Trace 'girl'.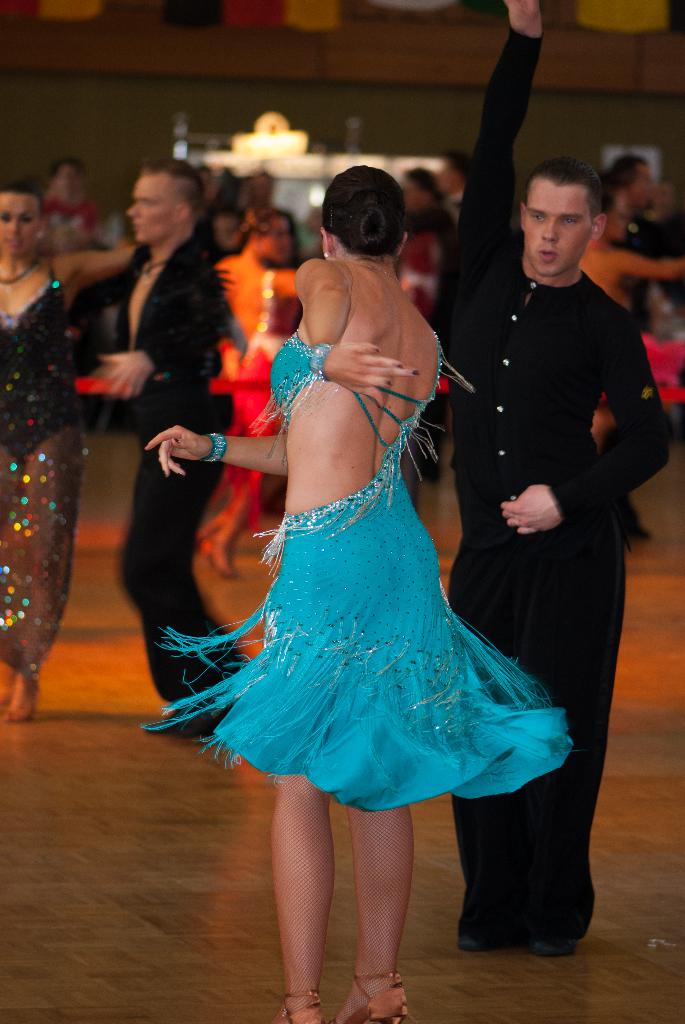
Traced to box(145, 162, 580, 1023).
